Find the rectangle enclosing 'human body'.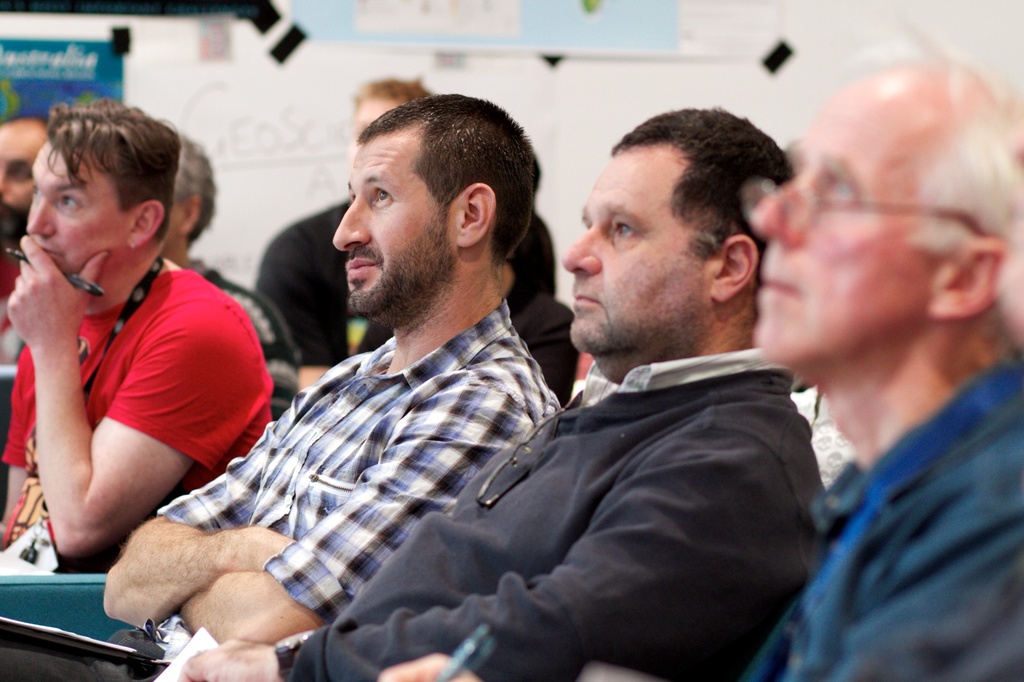
[256,75,555,385].
